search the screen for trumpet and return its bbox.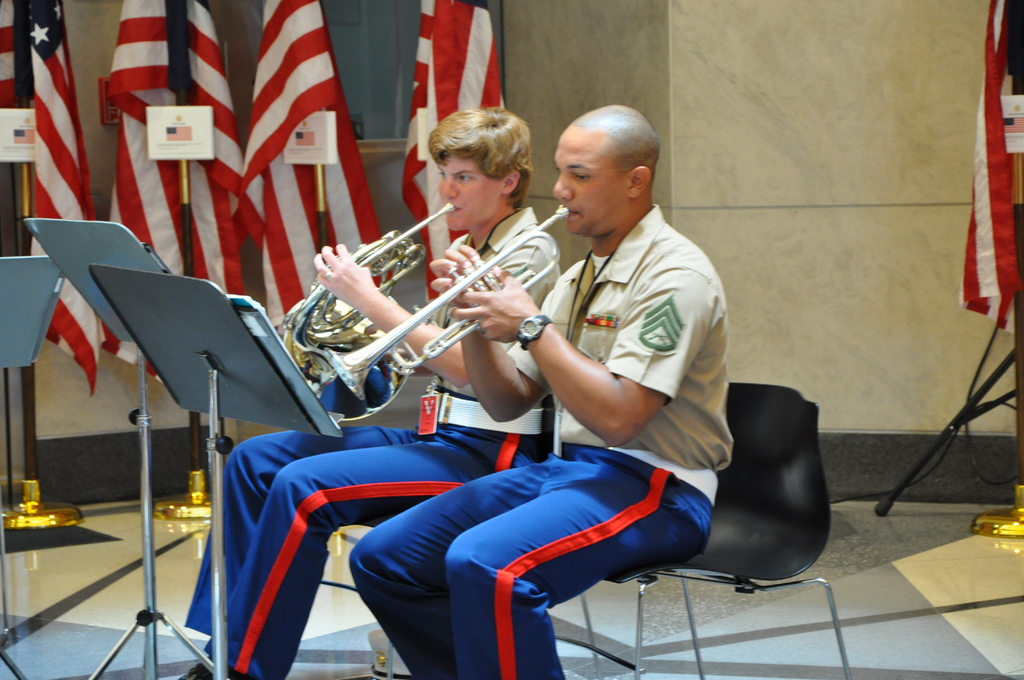
Found: 287:198:454:379.
